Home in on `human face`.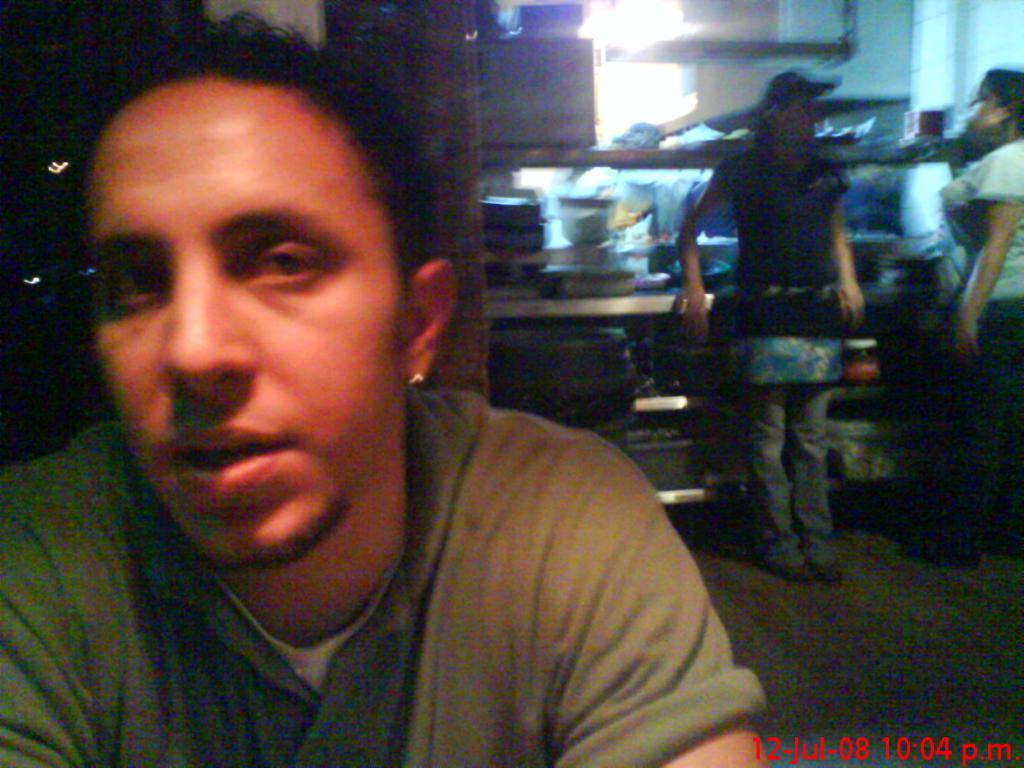
Homed in at (83,80,412,564).
